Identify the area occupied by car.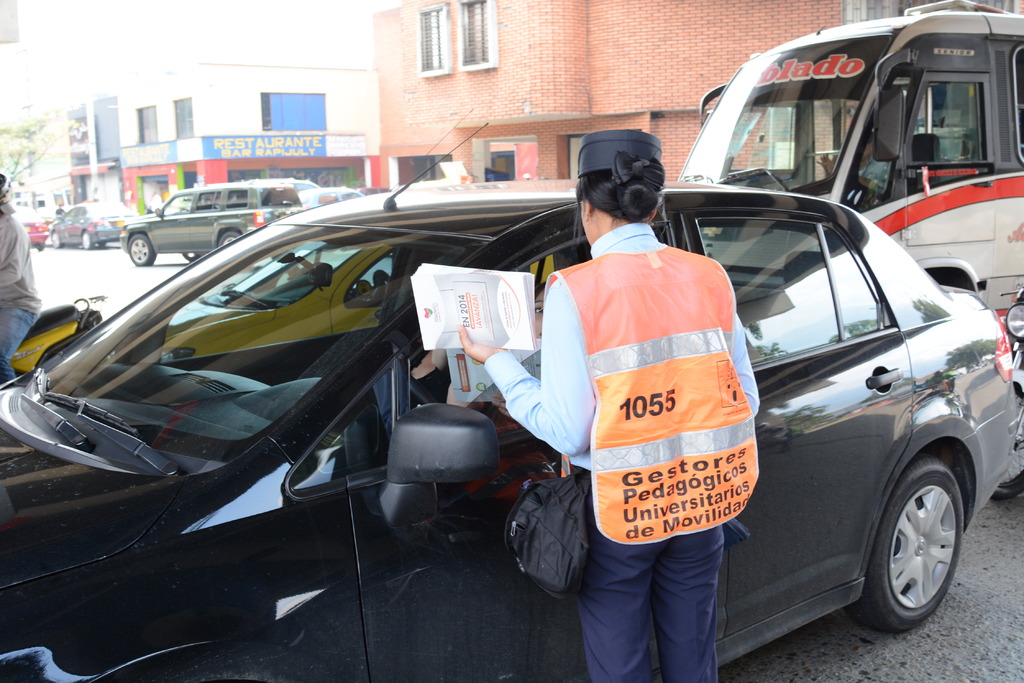
Area: detection(45, 202, 143, 255).
